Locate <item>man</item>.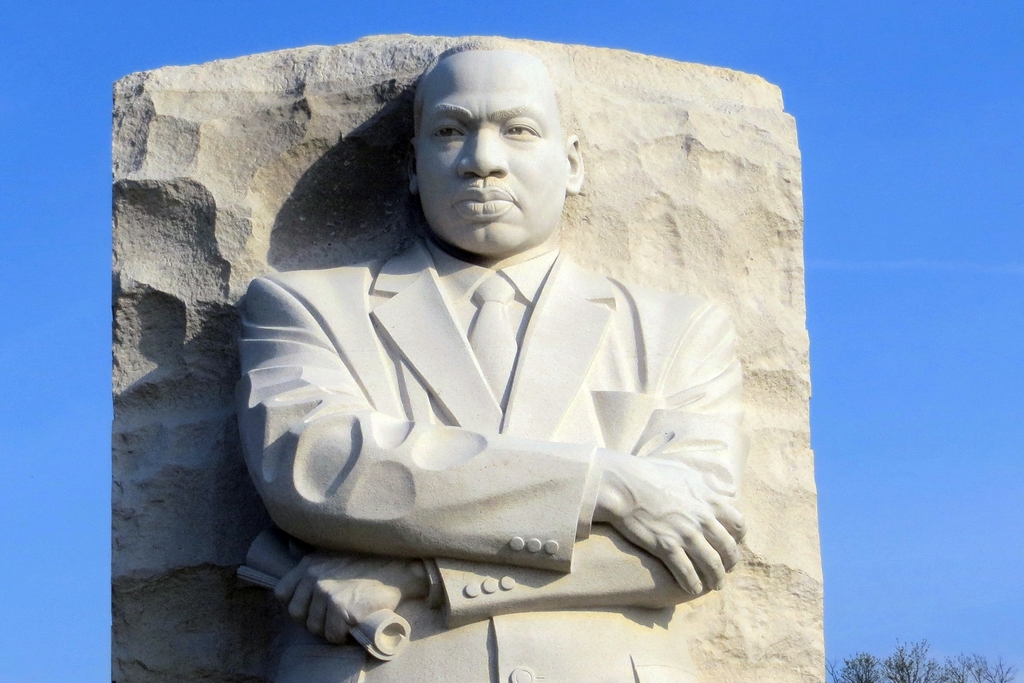
Bounding box: [left=231, top=37, right=744, bottom=682].
